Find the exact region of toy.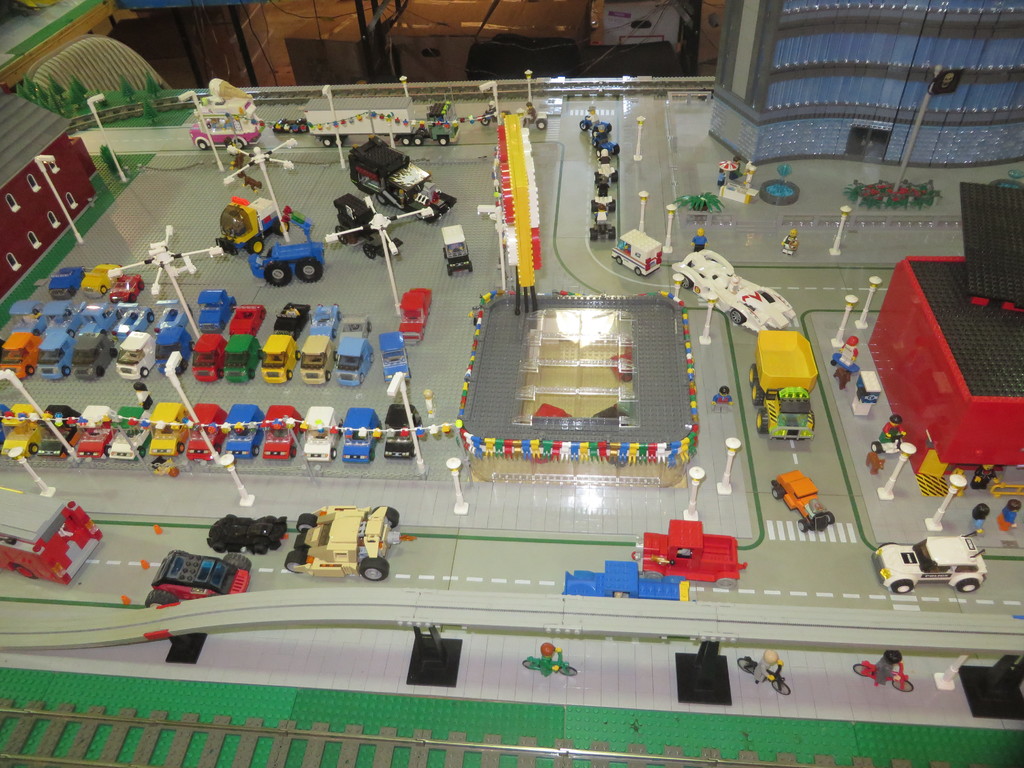
Exact region: Rect(520, 101, 548, 127).
